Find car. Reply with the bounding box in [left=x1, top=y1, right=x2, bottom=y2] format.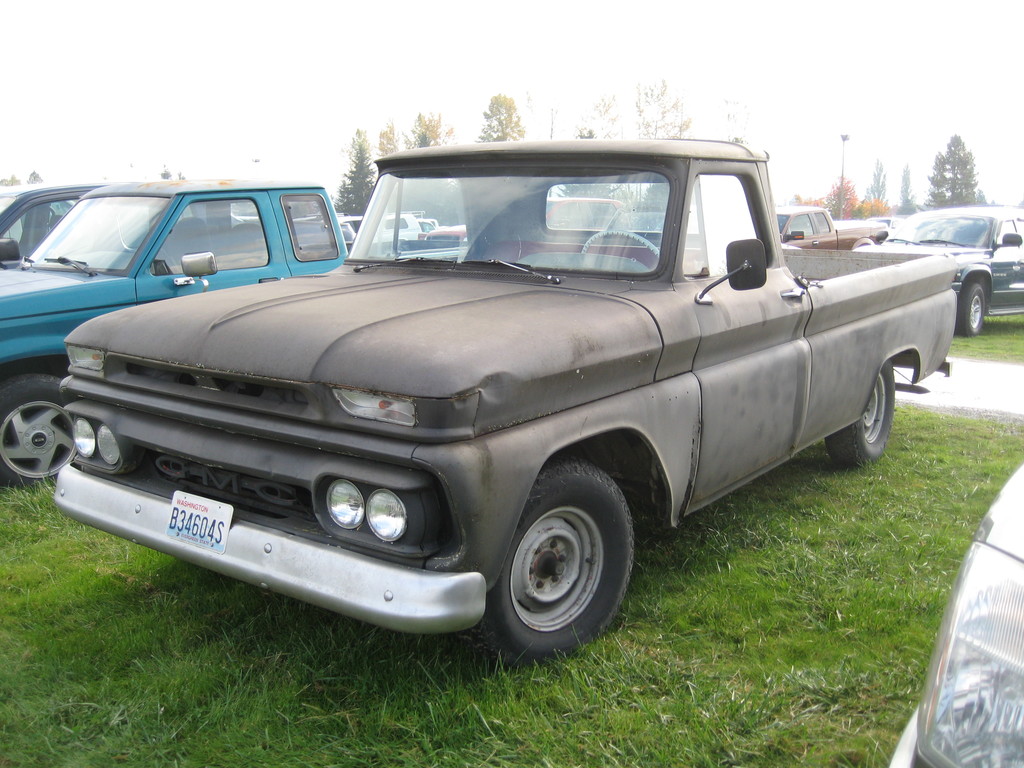
[left=54, top=135, right=959, bottom=665].
